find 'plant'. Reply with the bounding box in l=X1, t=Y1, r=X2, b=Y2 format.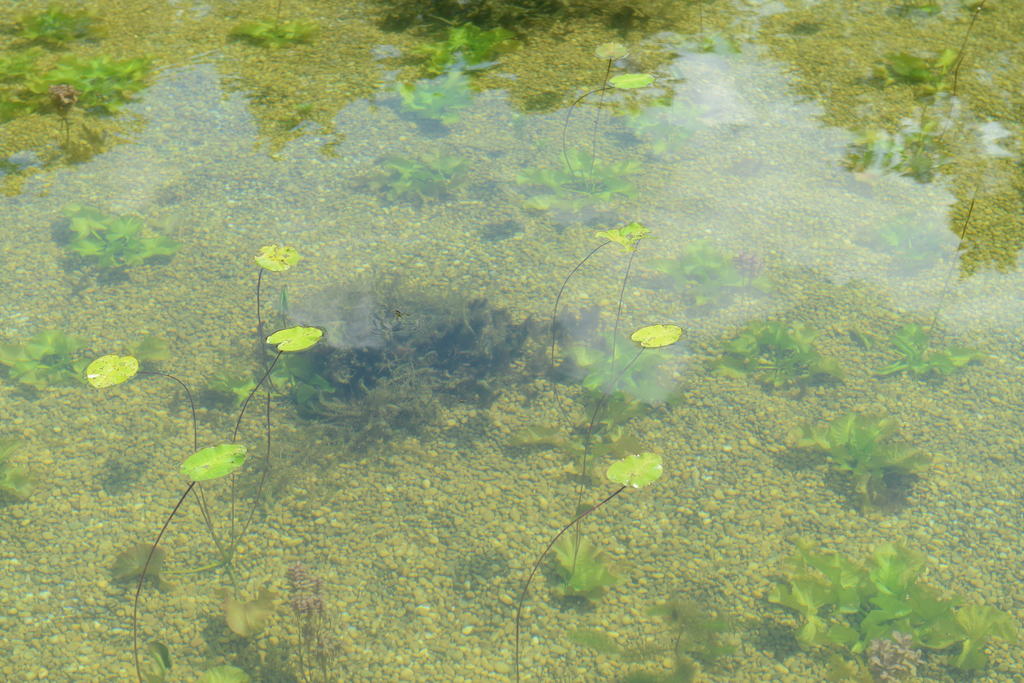
l=855, t=320, r=976, b=382.
